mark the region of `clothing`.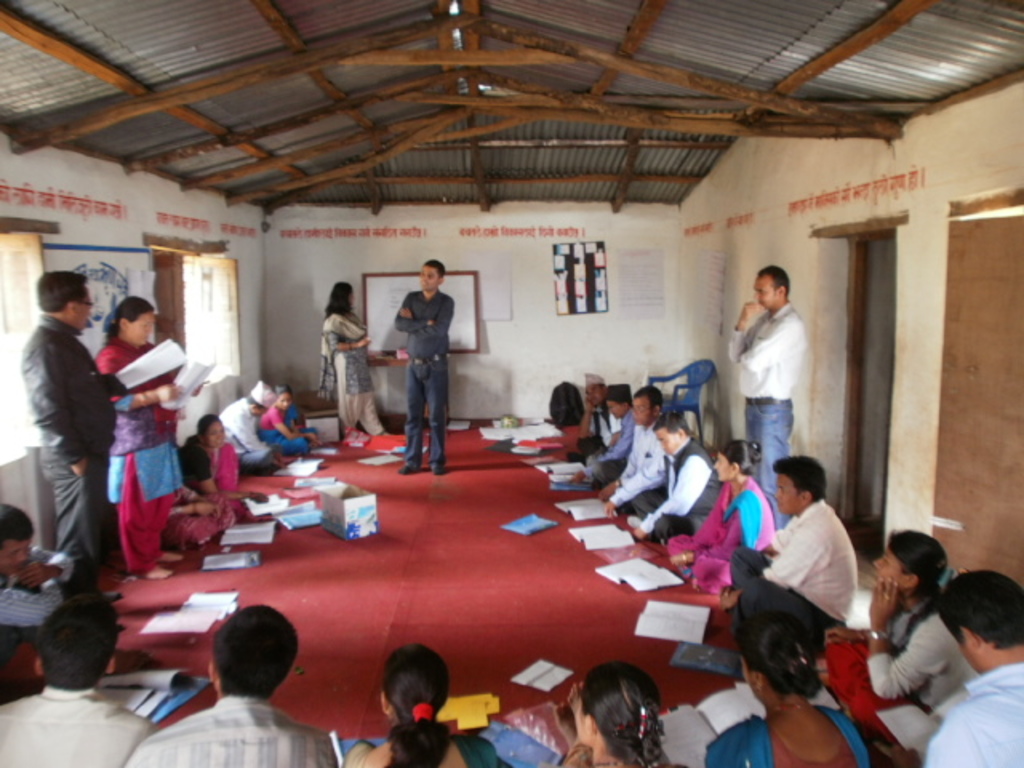
Region: BBox(174, 434, 240, 506).
